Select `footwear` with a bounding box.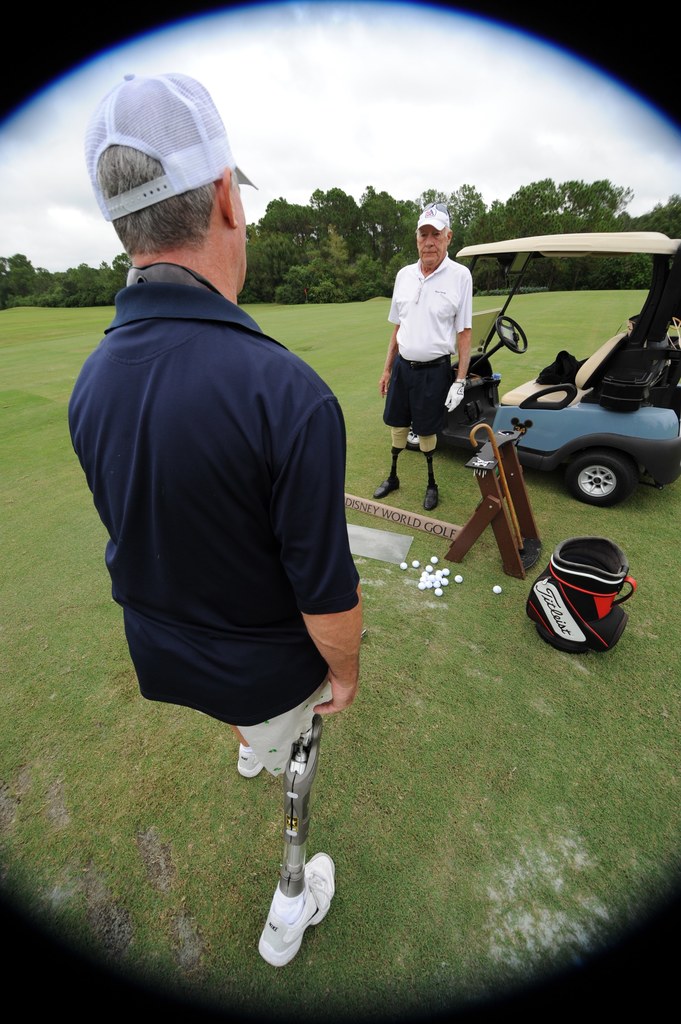
x1=369, y1=465, x2=406, y2=500.
